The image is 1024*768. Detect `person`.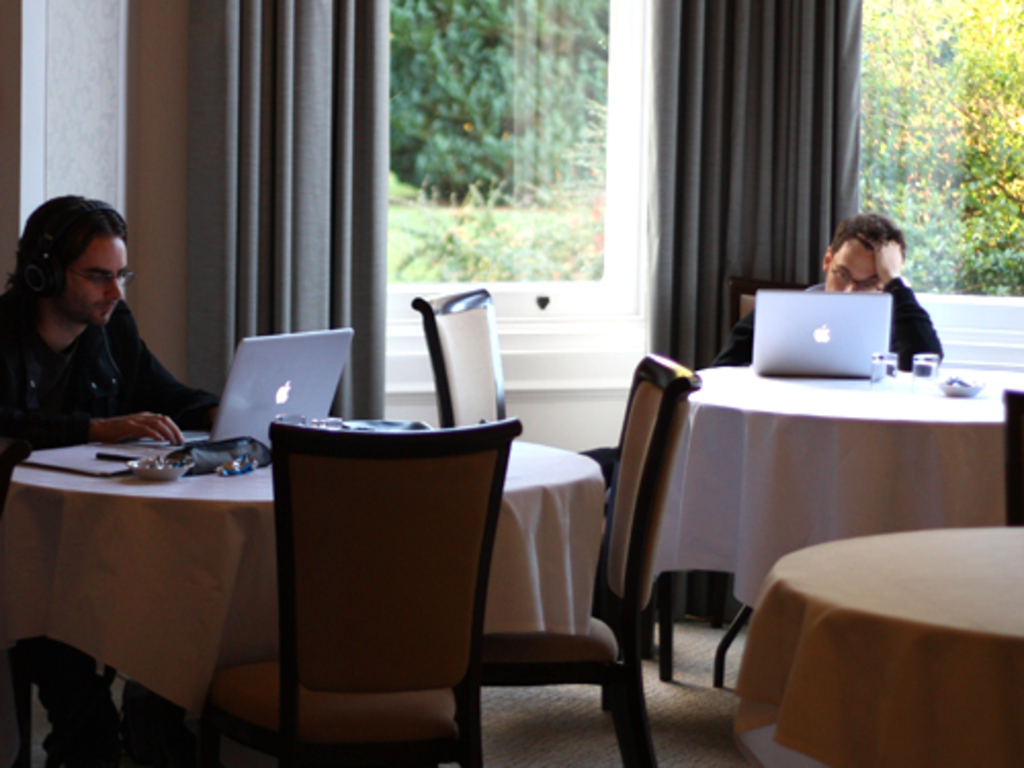
Detection: 2:195:217:766.
